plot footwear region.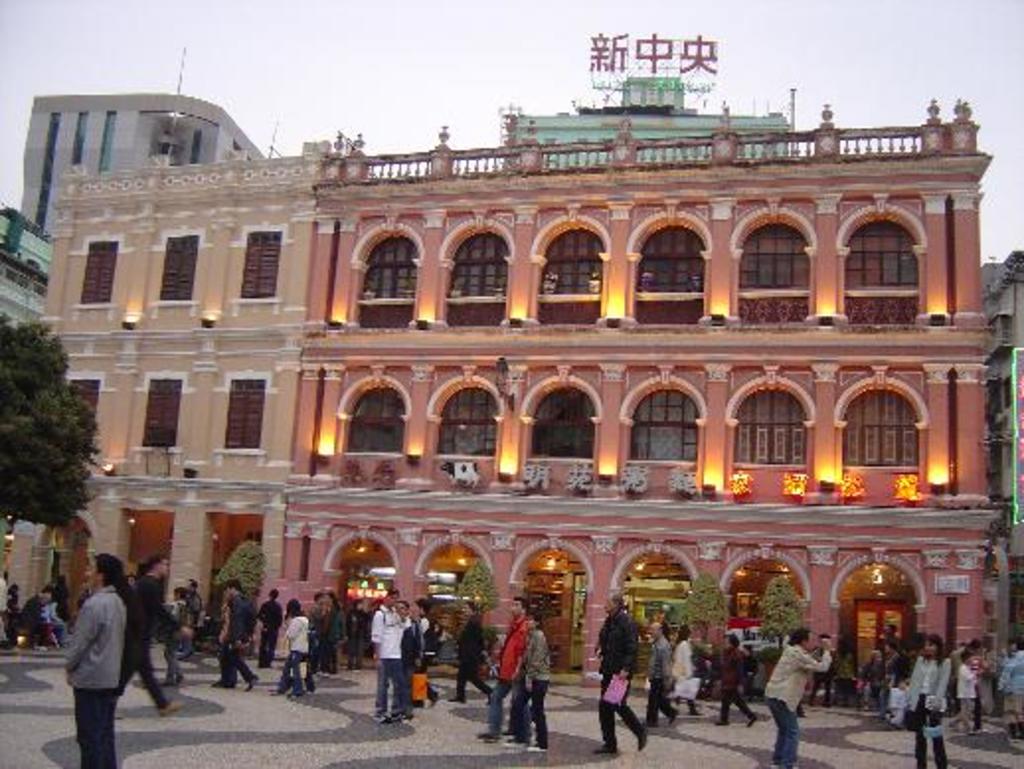
Plotted at [526, 747, 546, 753].
